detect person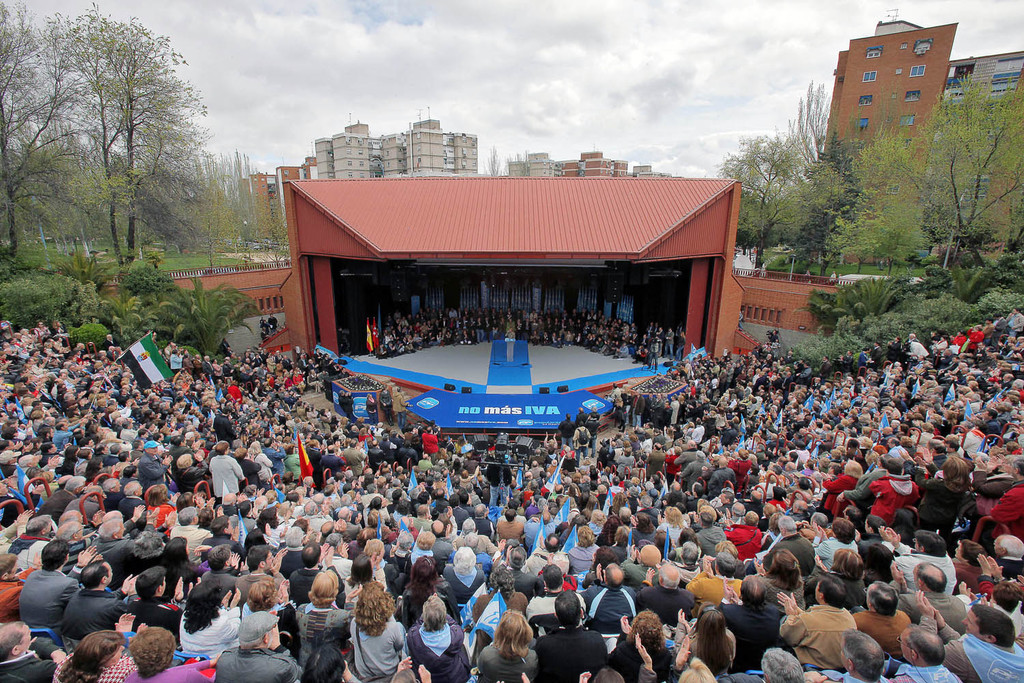
crop(800, 426, 836, 451)
